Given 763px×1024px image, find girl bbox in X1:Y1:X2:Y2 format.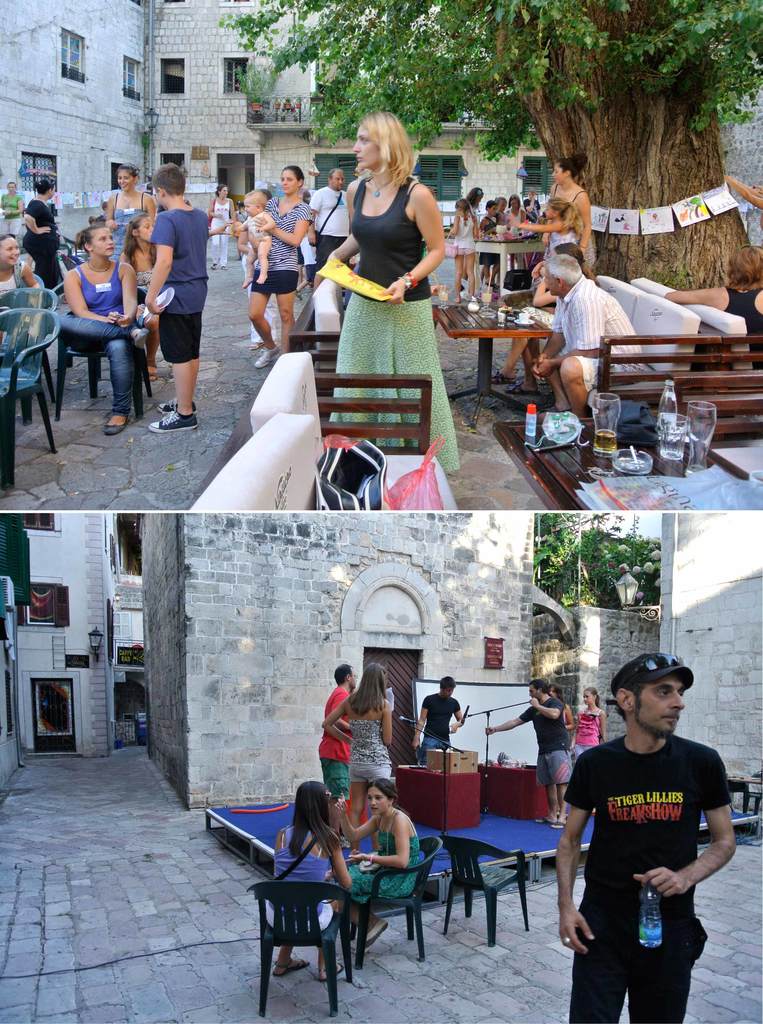
312:111:456:476.
